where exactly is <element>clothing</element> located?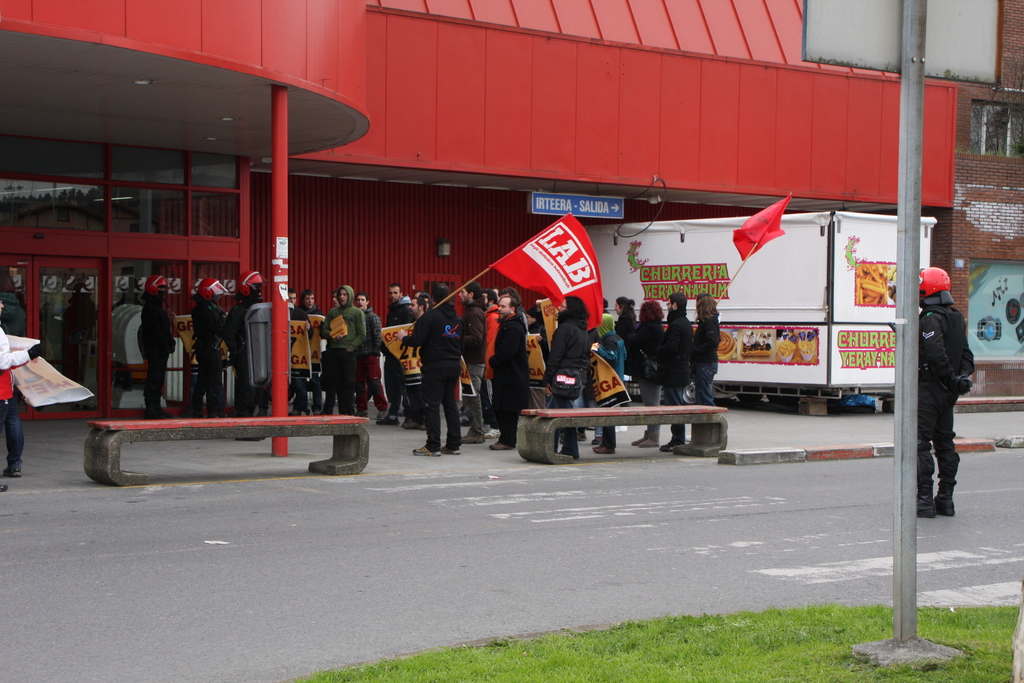
Its bounding box is {"x1": 184, "y1": 302, "x2": 224, "y2": 409}.
